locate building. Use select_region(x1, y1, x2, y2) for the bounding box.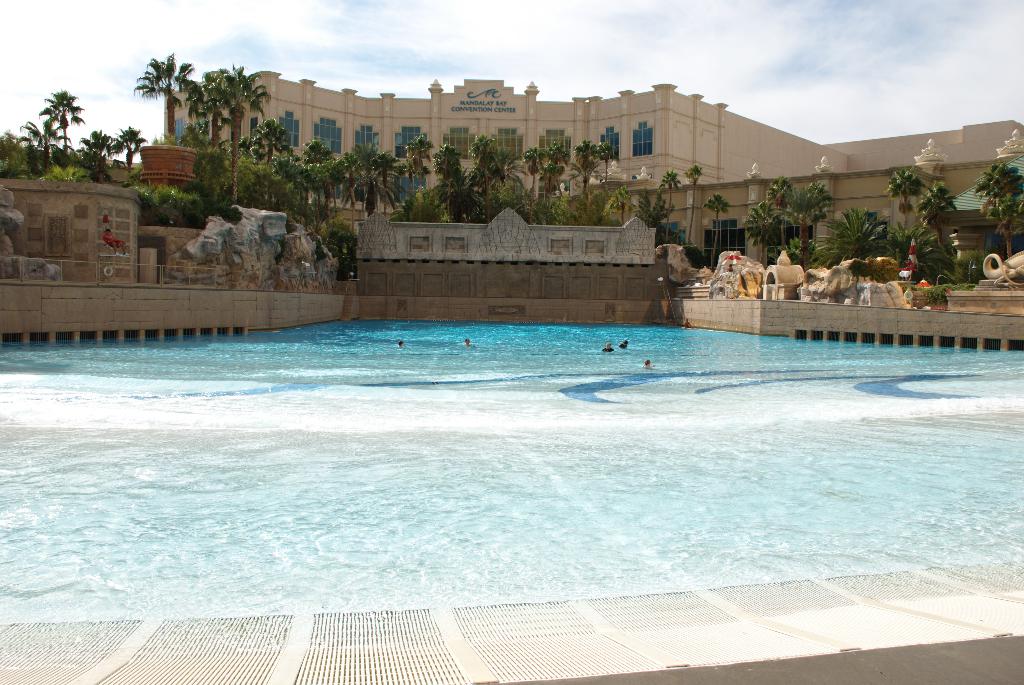
select_region(0, 69, 1023, 342).
